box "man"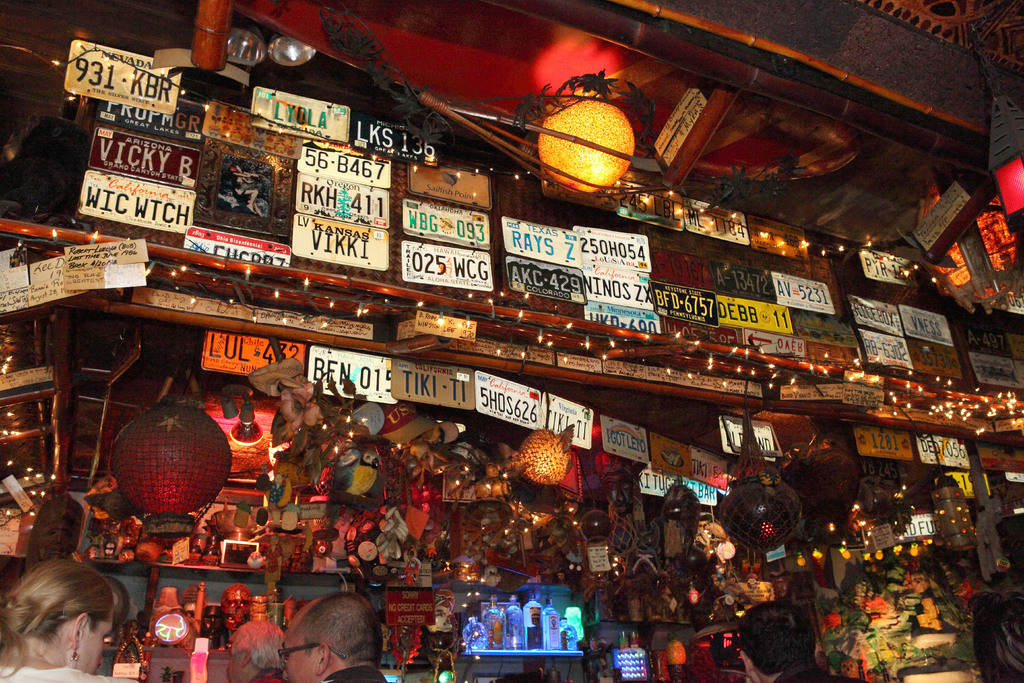
detection(253, 585, 396, 682)
